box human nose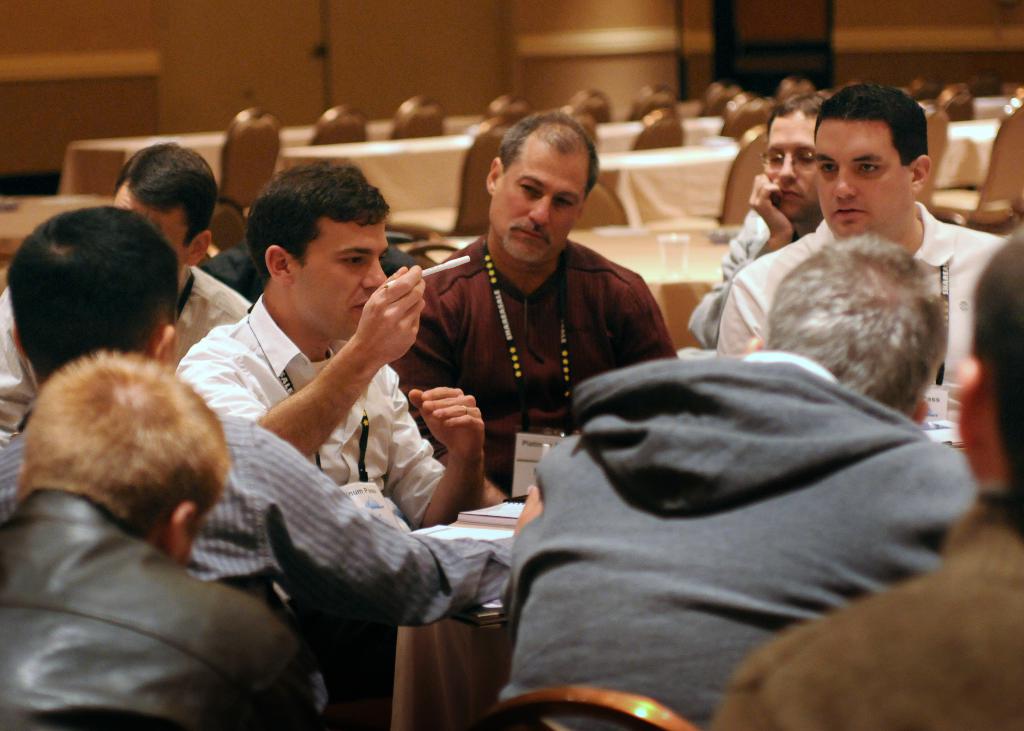
x1=362, y1=255, x2=387, y2=290
